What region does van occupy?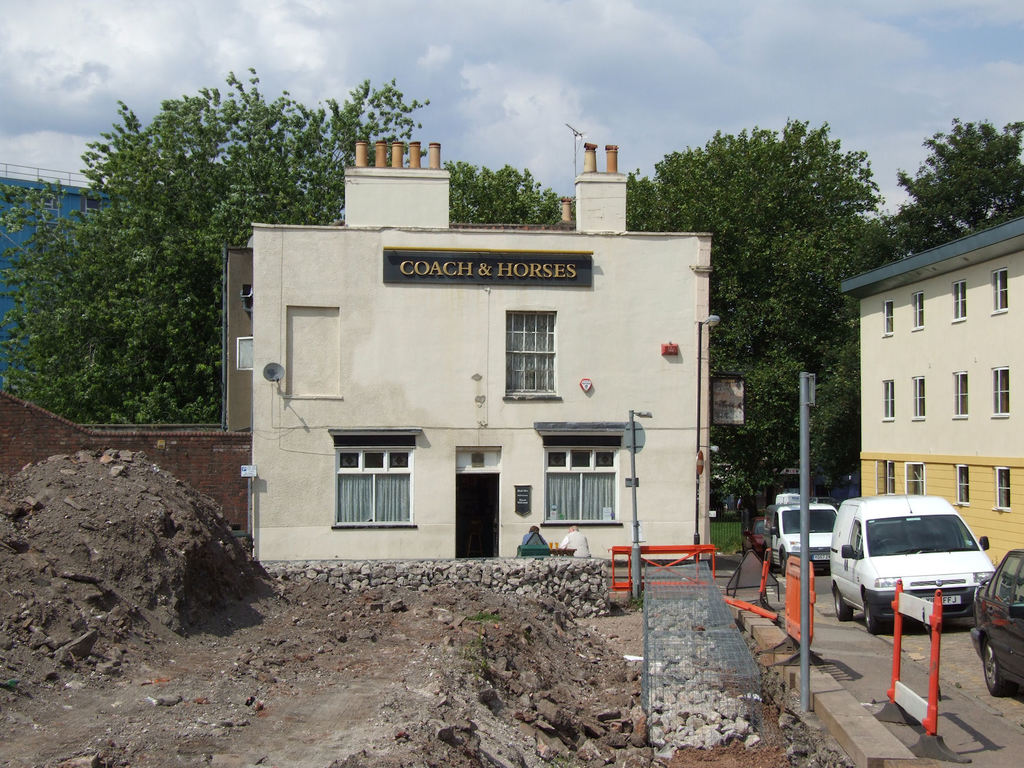
828/483/996/637.
